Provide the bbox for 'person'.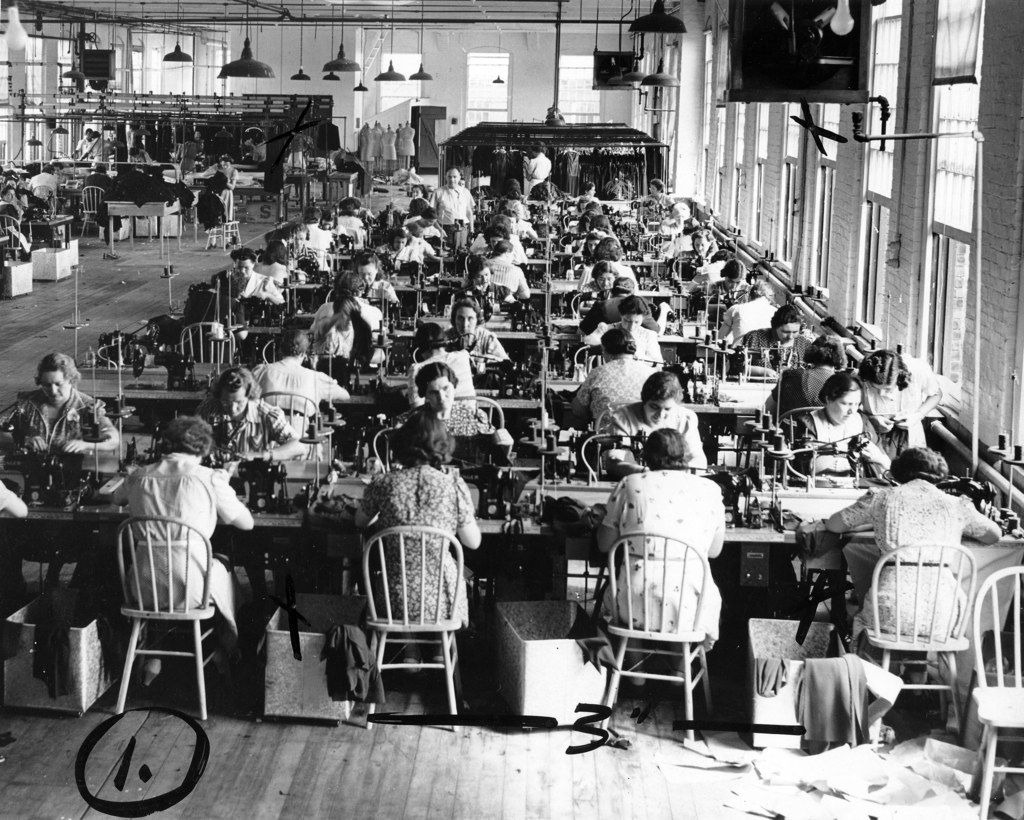
select_region(331, 200, 372, 238).
